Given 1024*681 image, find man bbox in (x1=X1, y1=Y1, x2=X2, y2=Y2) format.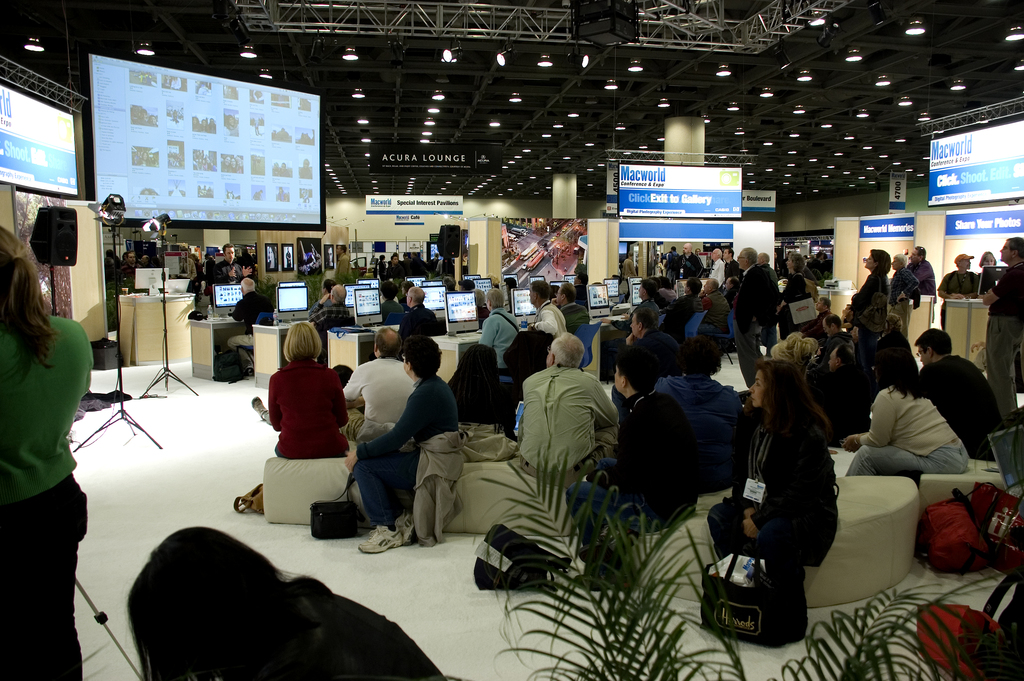
(x1=935, y1=250, x2=984, y2=331).
